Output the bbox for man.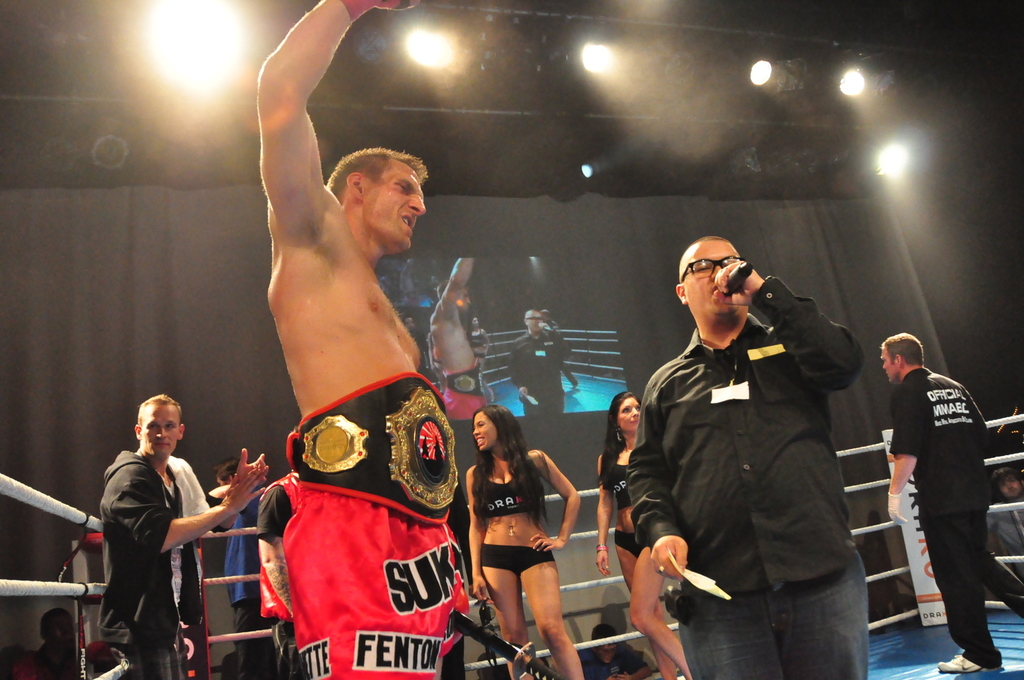
box=[428, 251, 493, 423].
